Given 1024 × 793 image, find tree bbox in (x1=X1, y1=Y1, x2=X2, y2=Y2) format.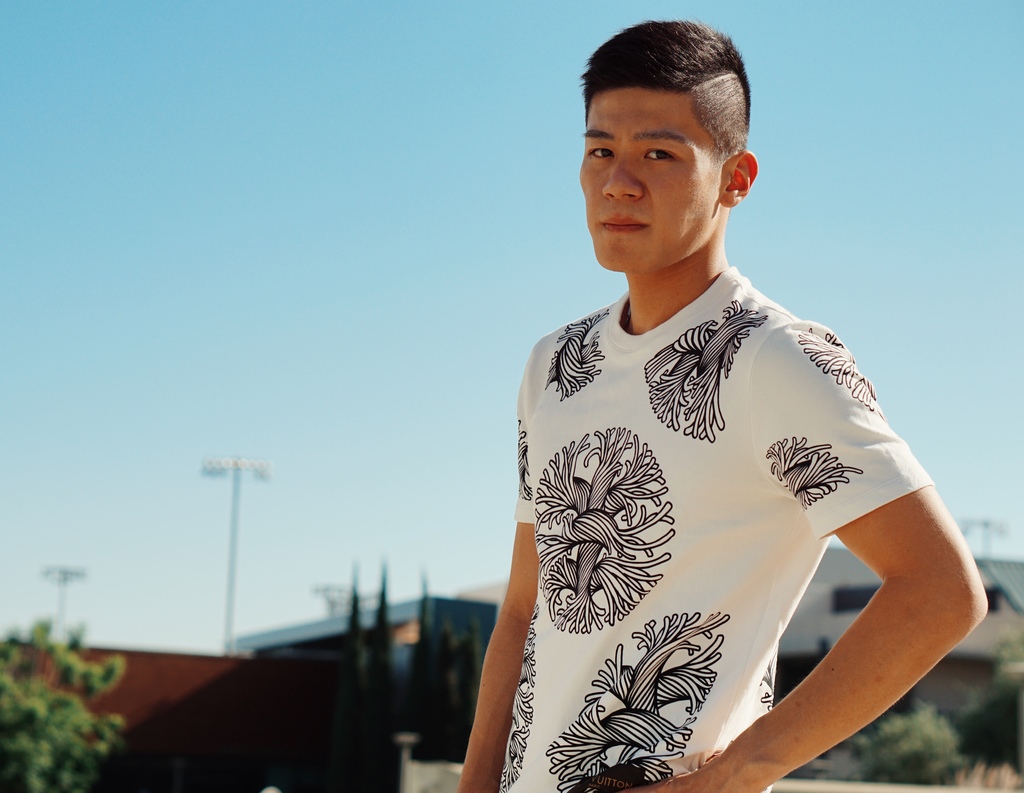
(x1=872, y1=699, x2=963, y2=792).
